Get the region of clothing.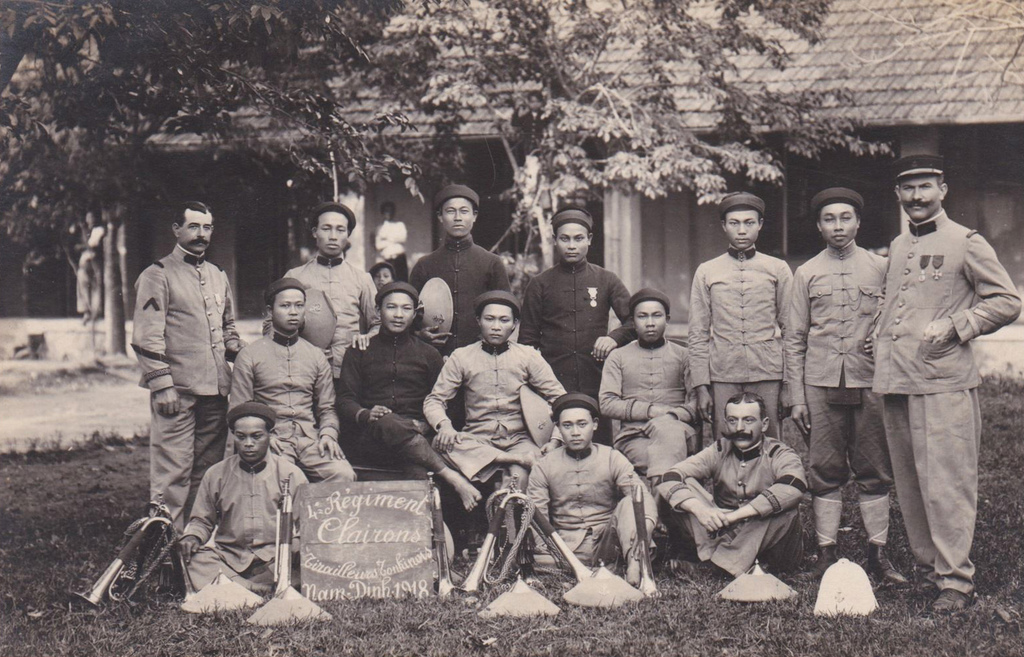
select_region(406, 231, 515, 360).
